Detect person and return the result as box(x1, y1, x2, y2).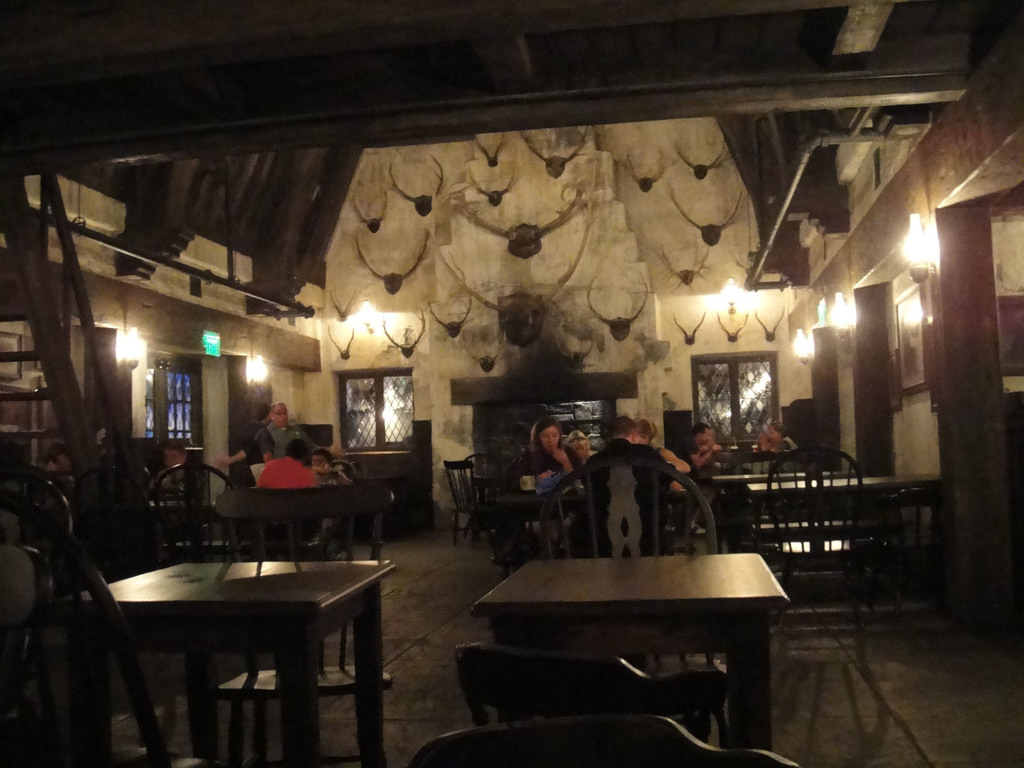
box(625, 415, 690, 490).
